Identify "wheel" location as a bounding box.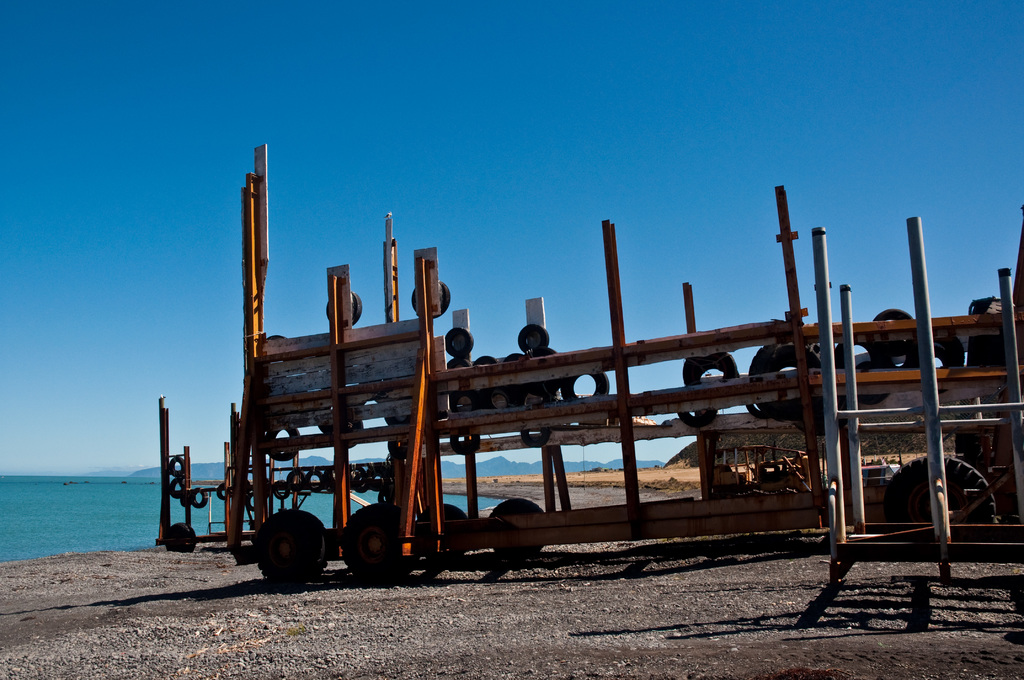
bbox=(168, 523, 195, 549).
